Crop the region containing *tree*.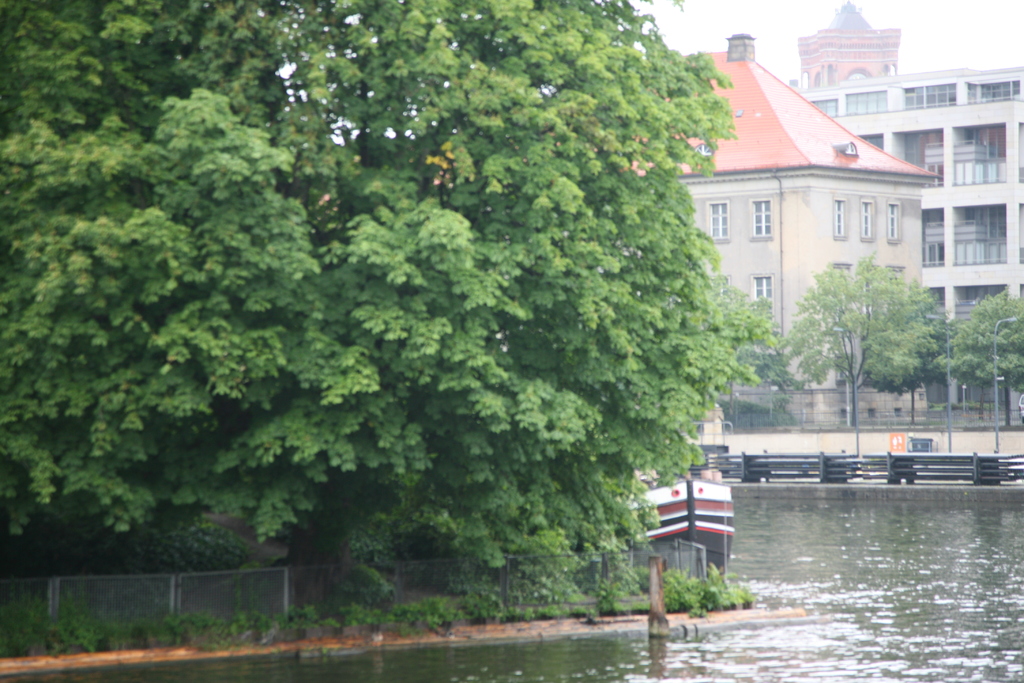
Crop region: {"left": 781, "top": 255, "right": 948, "bottom": 431}.
